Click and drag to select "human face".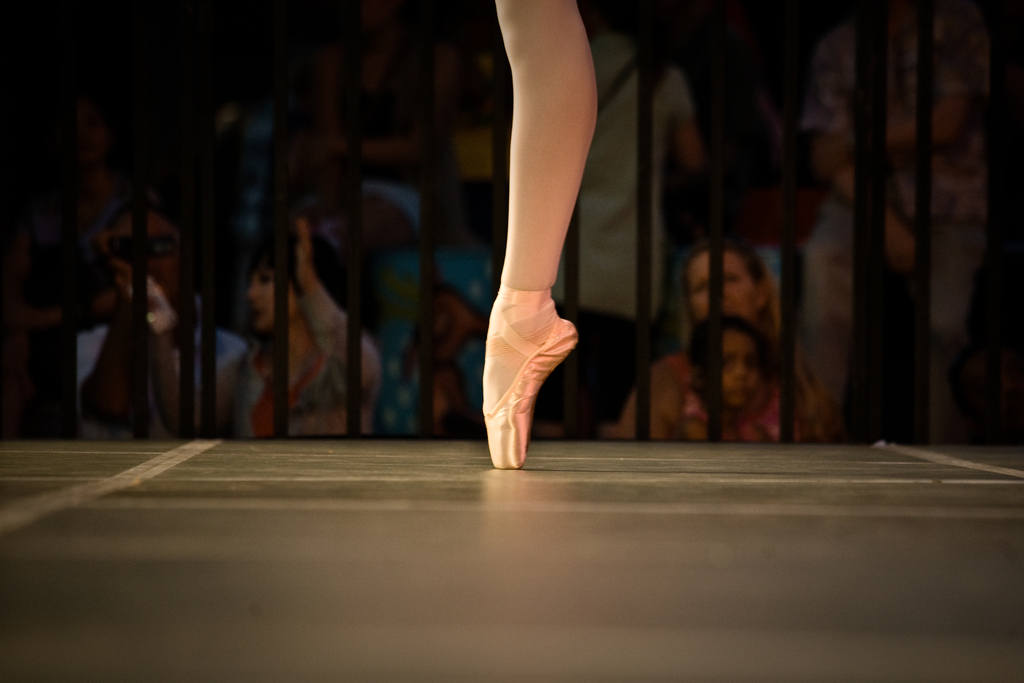
Selection: (x1=246, y1=266, x2=296, y2=334).
